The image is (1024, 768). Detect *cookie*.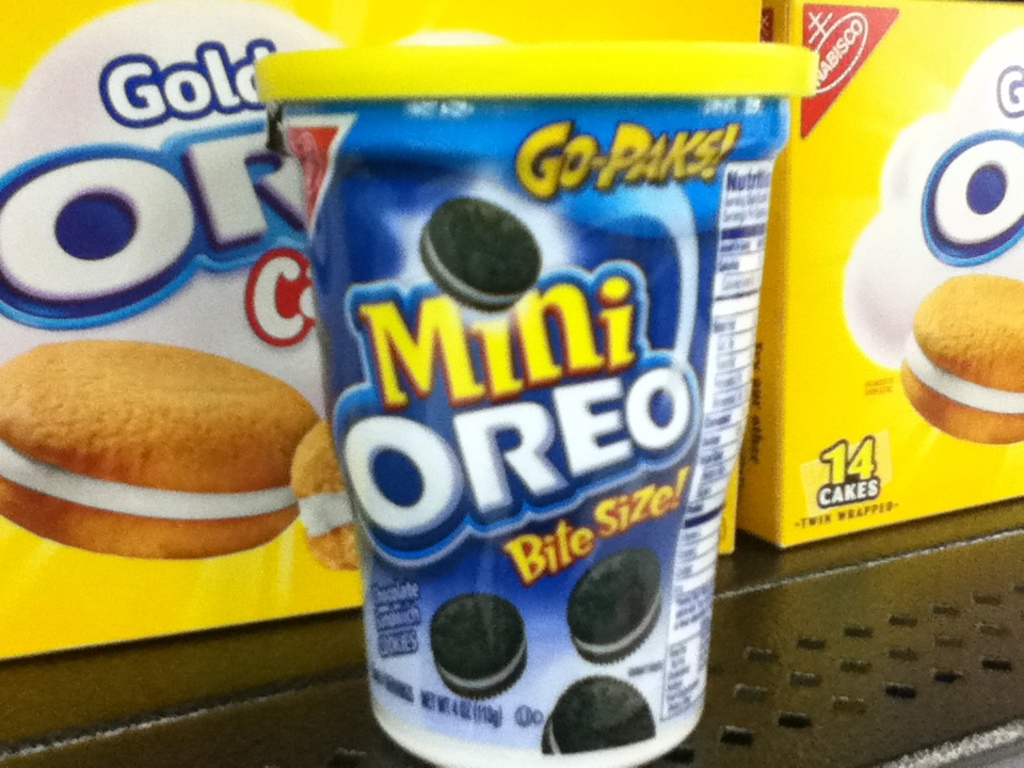
Detection: BBox(543, 674, 655, 750).
